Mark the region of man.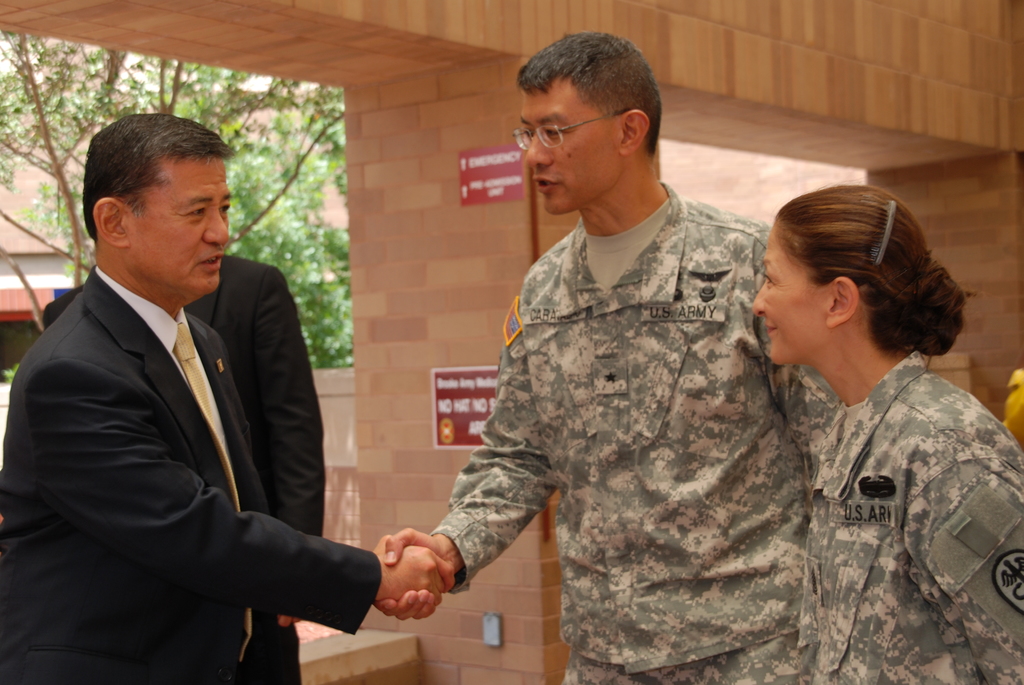
Region: locate(0, 109, 457, 684).
